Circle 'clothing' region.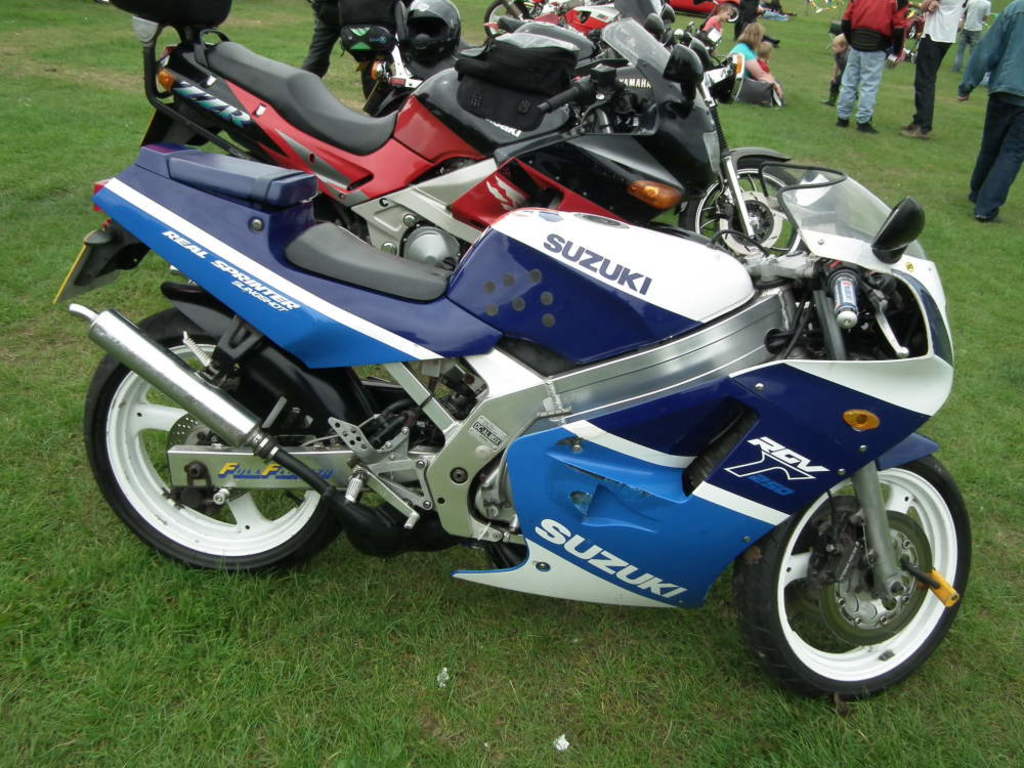
Region: (left=726, top=41, right=771, bottom=112).
